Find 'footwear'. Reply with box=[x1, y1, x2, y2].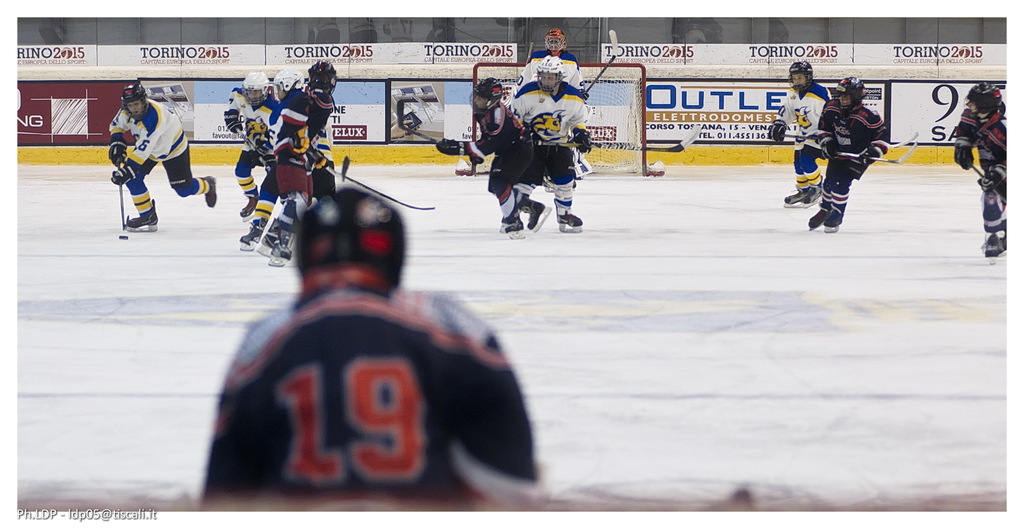
box=[502, 216, 522, 231].
